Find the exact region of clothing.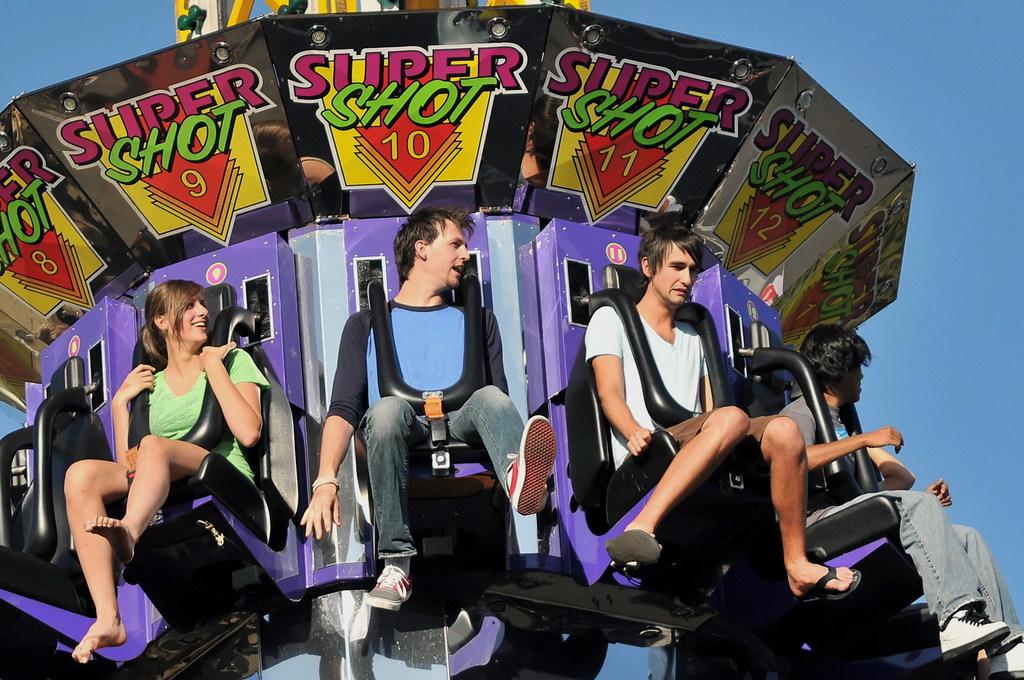
Exact region: l=323, t=287, r=524, b=555.
